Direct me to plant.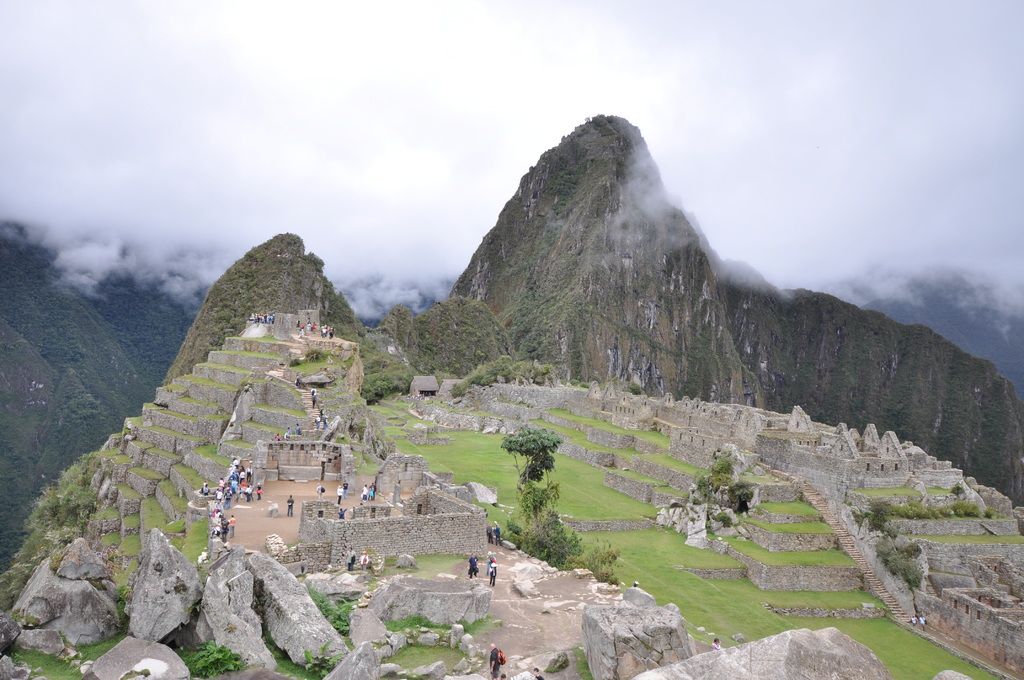
Direction: 58:475:90:501.
